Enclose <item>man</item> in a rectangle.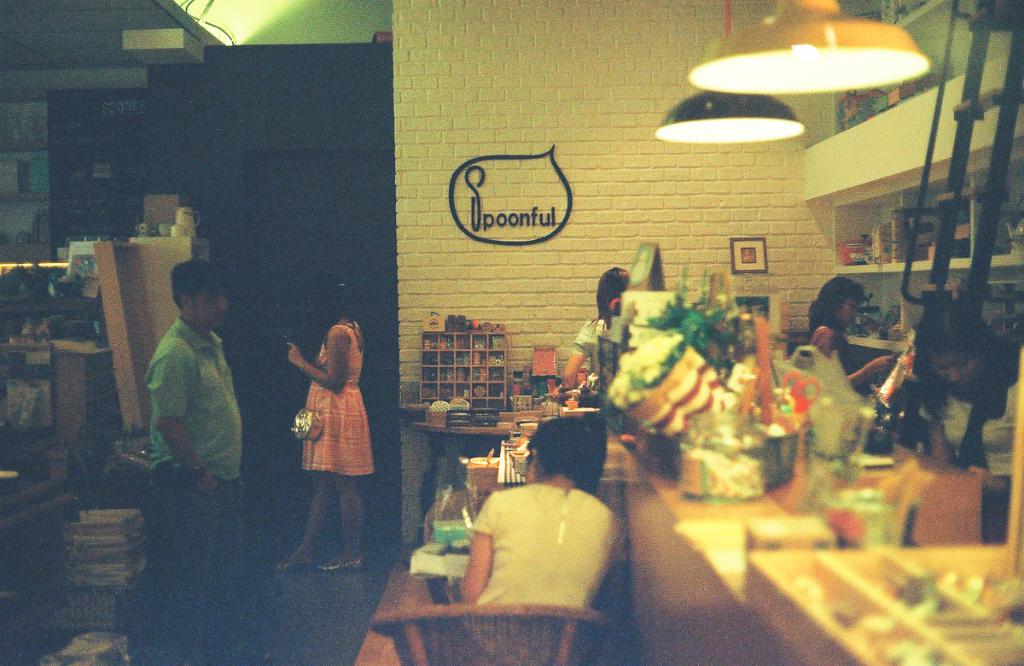
box=[151, 248, 246, 665].
